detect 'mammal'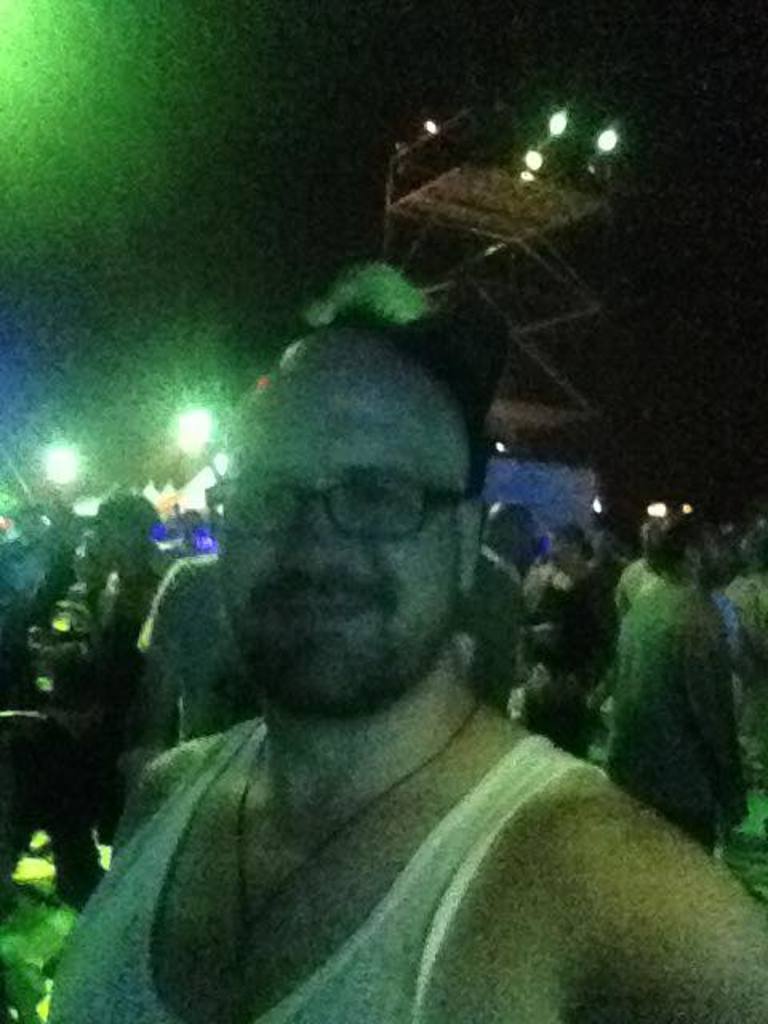
l=142, t=509, r=270, b=741
